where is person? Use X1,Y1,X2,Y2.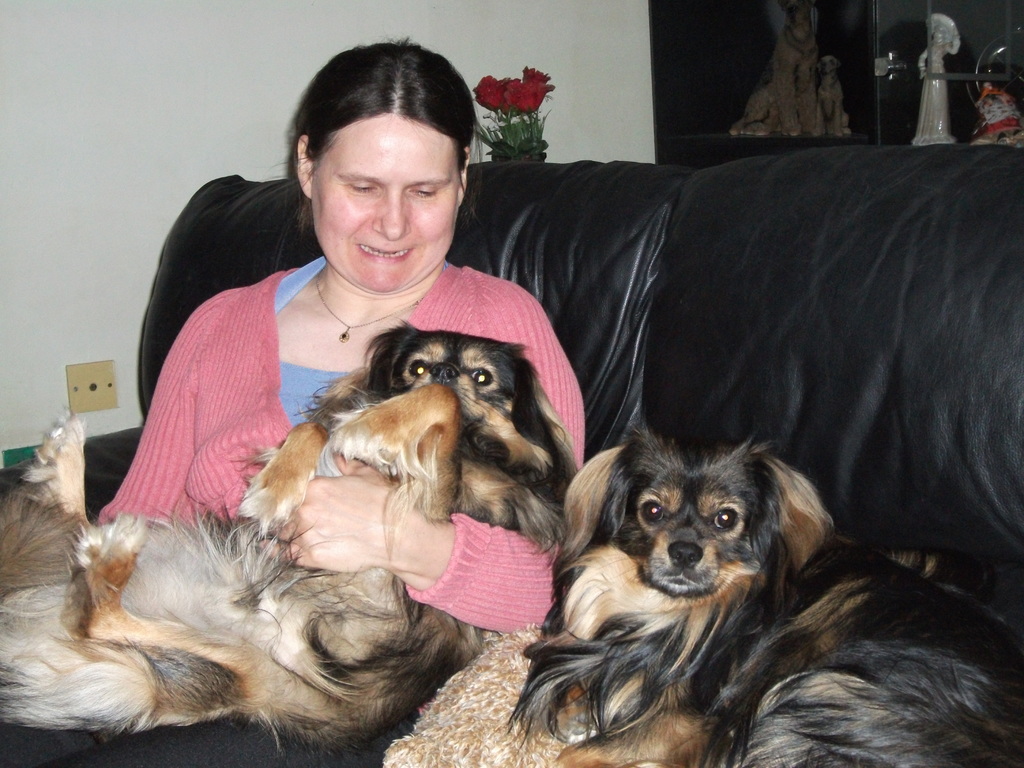
910,10,959,147.
